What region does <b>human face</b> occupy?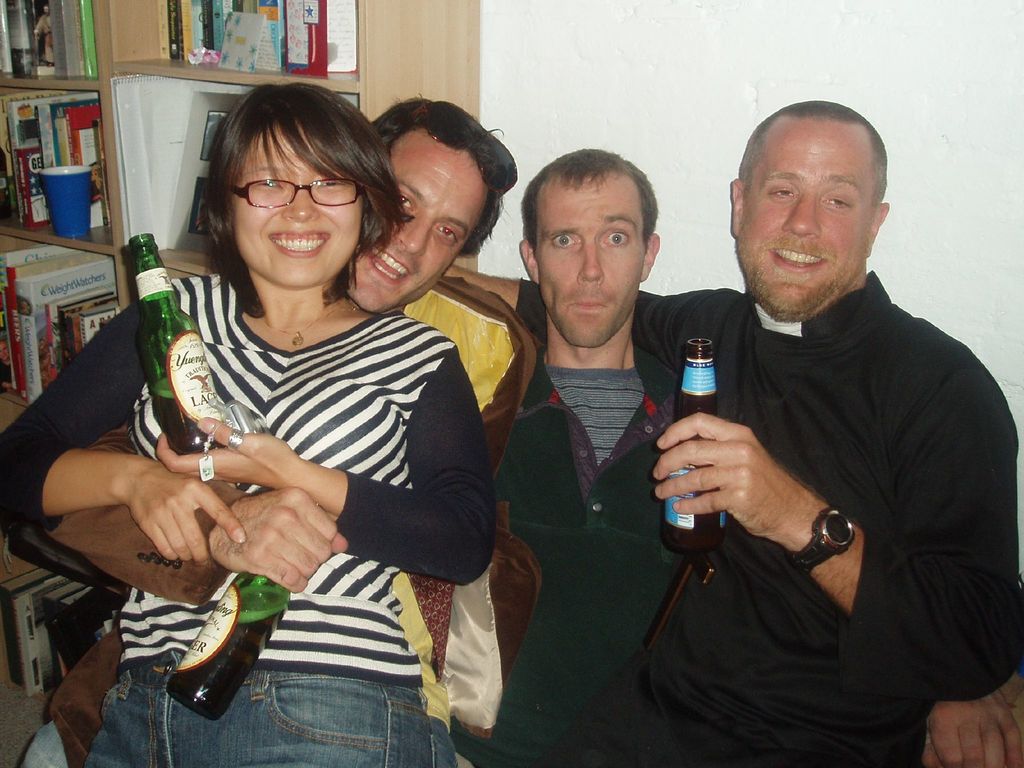
Rect(227, 120, 360, 289).
